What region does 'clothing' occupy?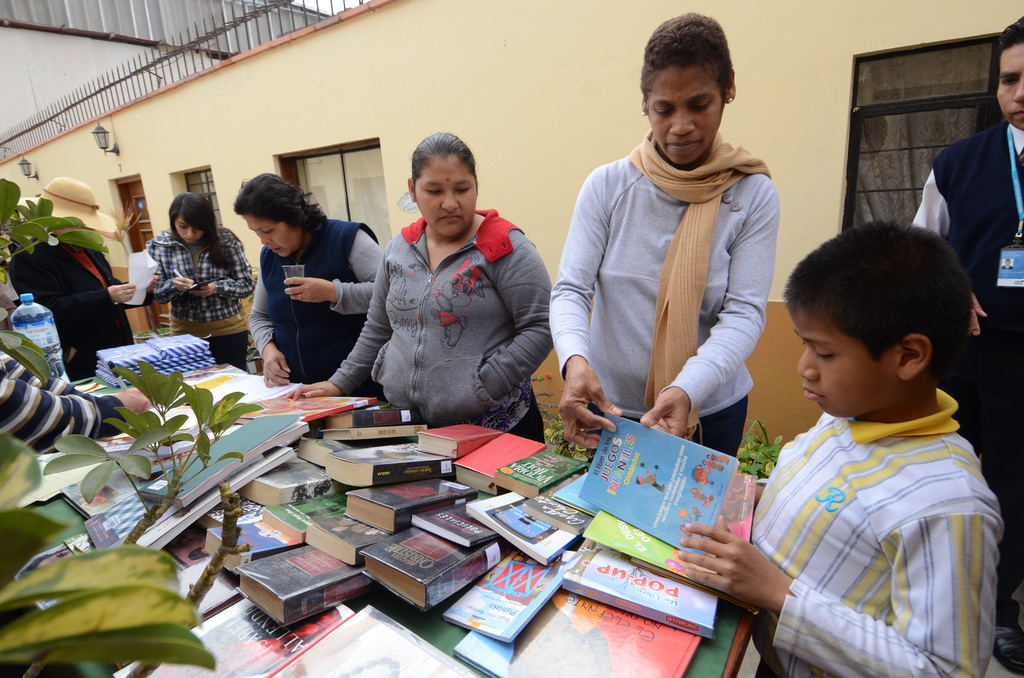
[19, 231, 127, 352].
